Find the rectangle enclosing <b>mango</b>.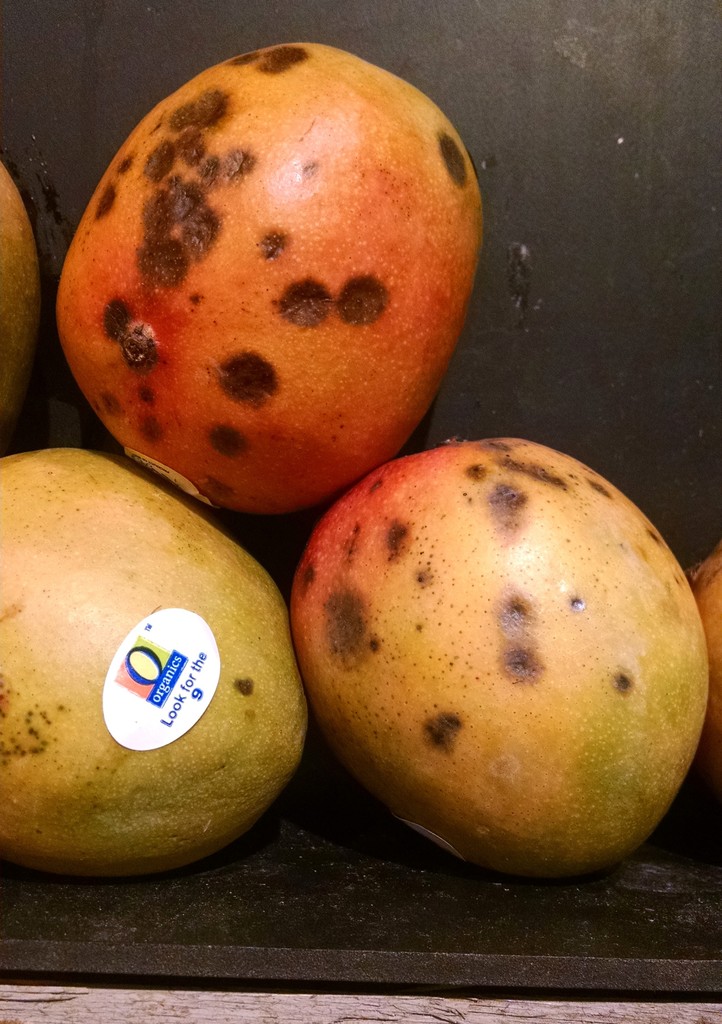
0 445 308 868.
